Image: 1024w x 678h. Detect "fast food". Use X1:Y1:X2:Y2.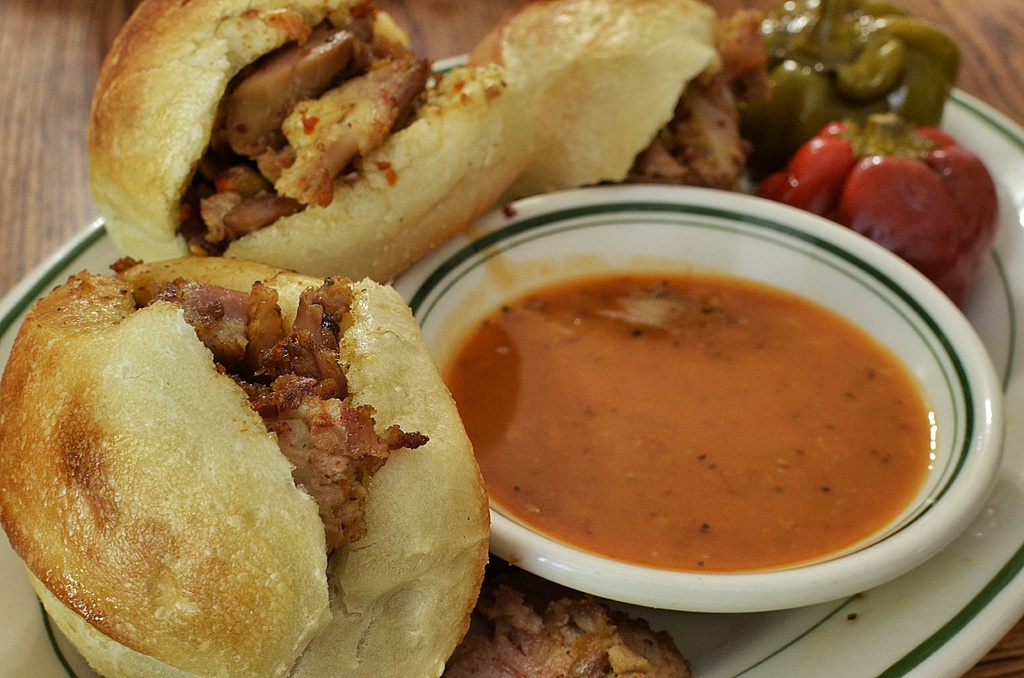
468:0:771:191.
